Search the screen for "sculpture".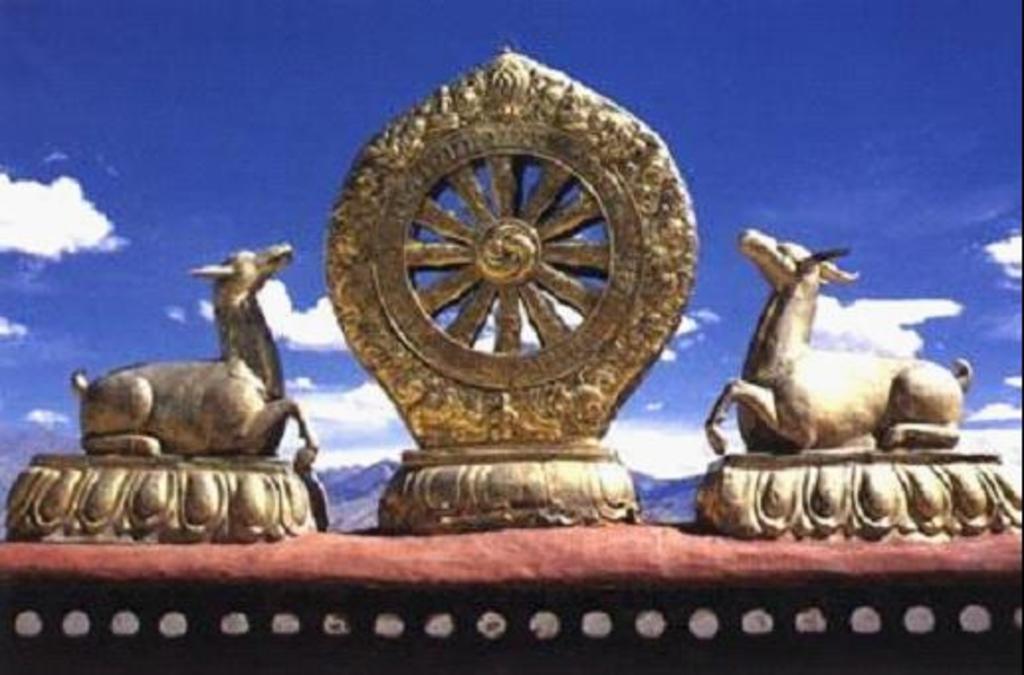
Found at {"left": 689, "top": 214, "right": 1022, "bottom": 550}.
